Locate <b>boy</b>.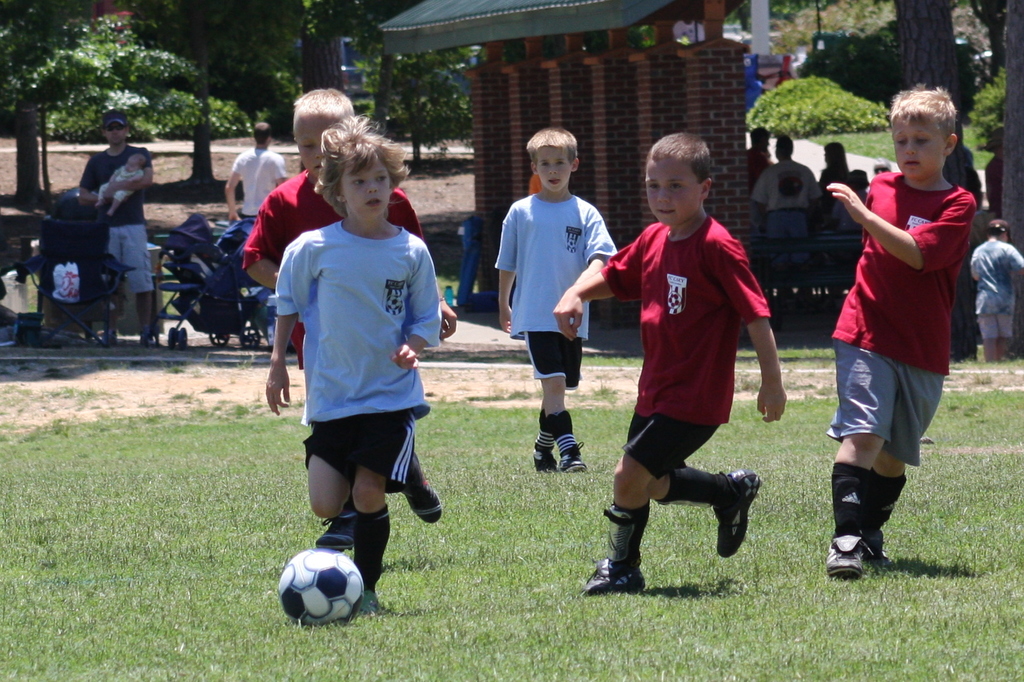
Bounding box: {"left": 493, "top": 130, "right": 615, "bottom": 474}.
